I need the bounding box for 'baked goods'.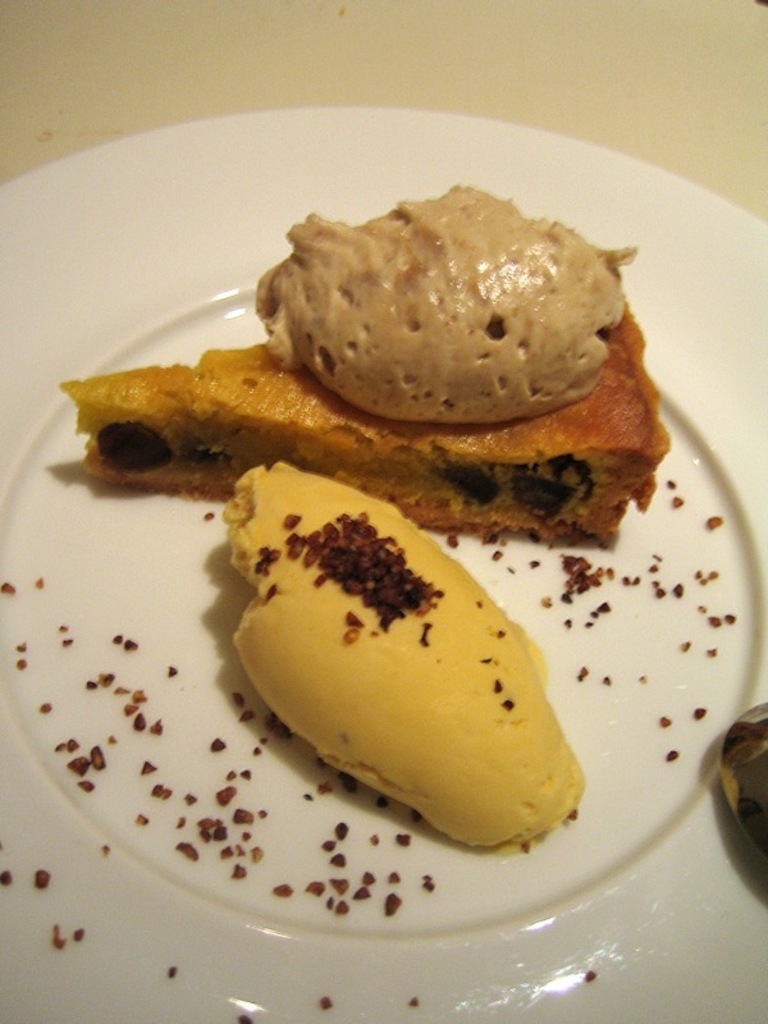
Here it is: {"x1": 105, "y1": 221, "x2": 677, "y2": 536}.
